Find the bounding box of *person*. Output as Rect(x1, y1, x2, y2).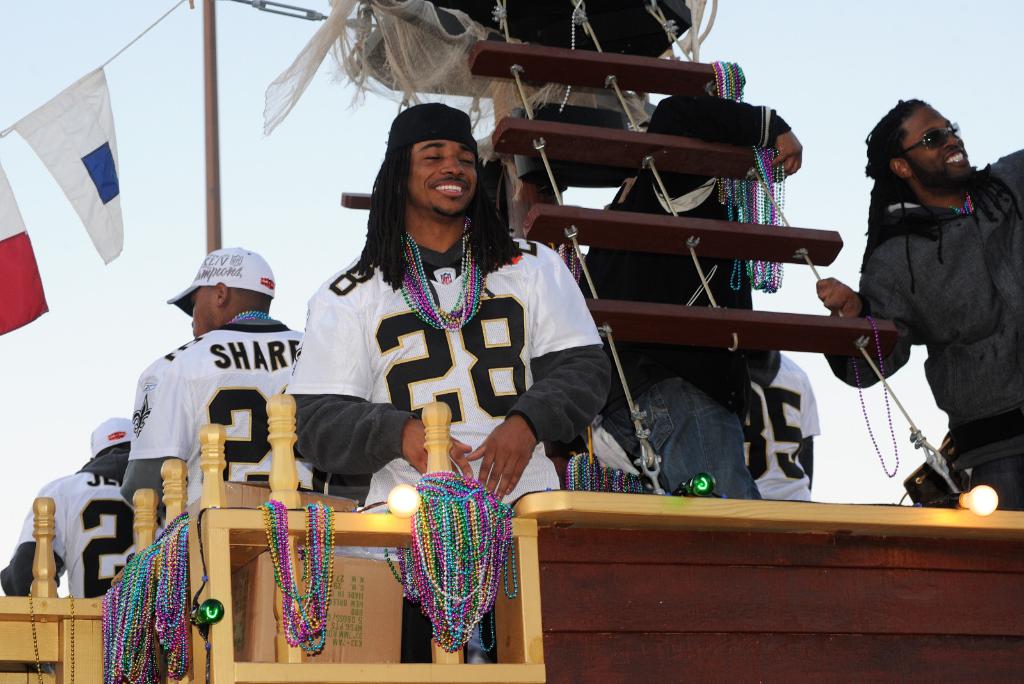
Rect(283, 98, 616, 662).
